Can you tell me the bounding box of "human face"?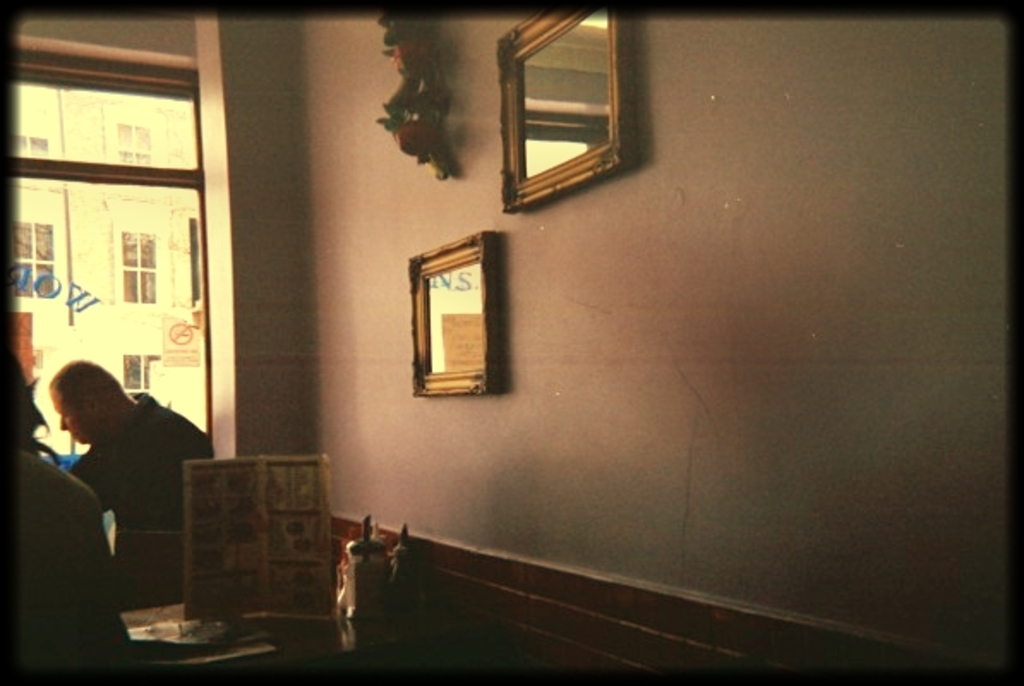
53, 391, 91, 441.
